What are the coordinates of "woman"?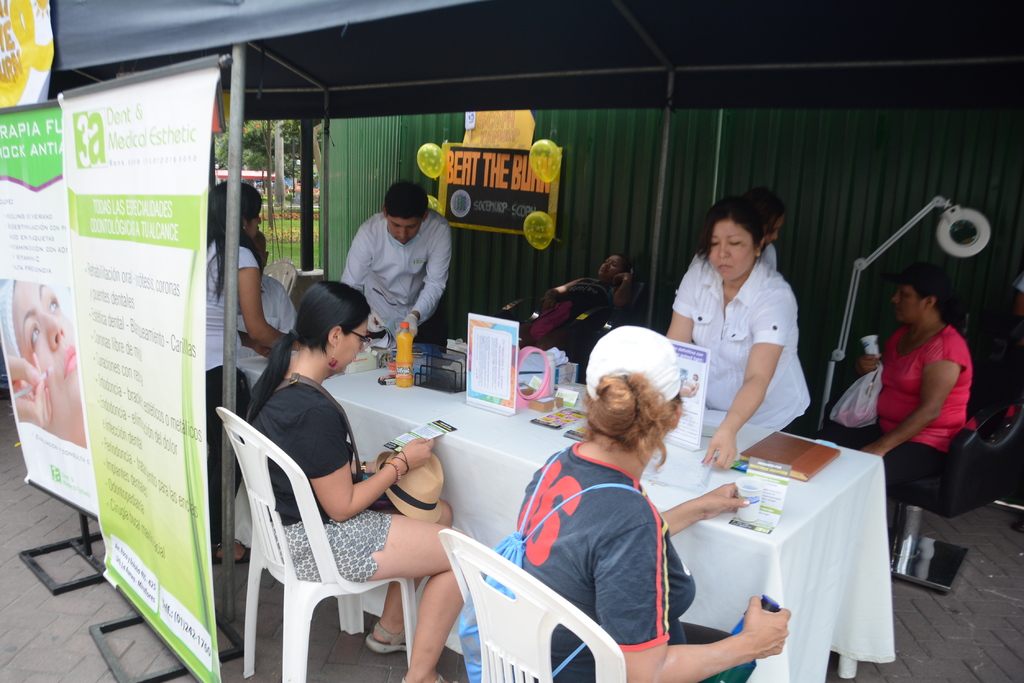
[left=237, top=280, right=488, bottom=682].
